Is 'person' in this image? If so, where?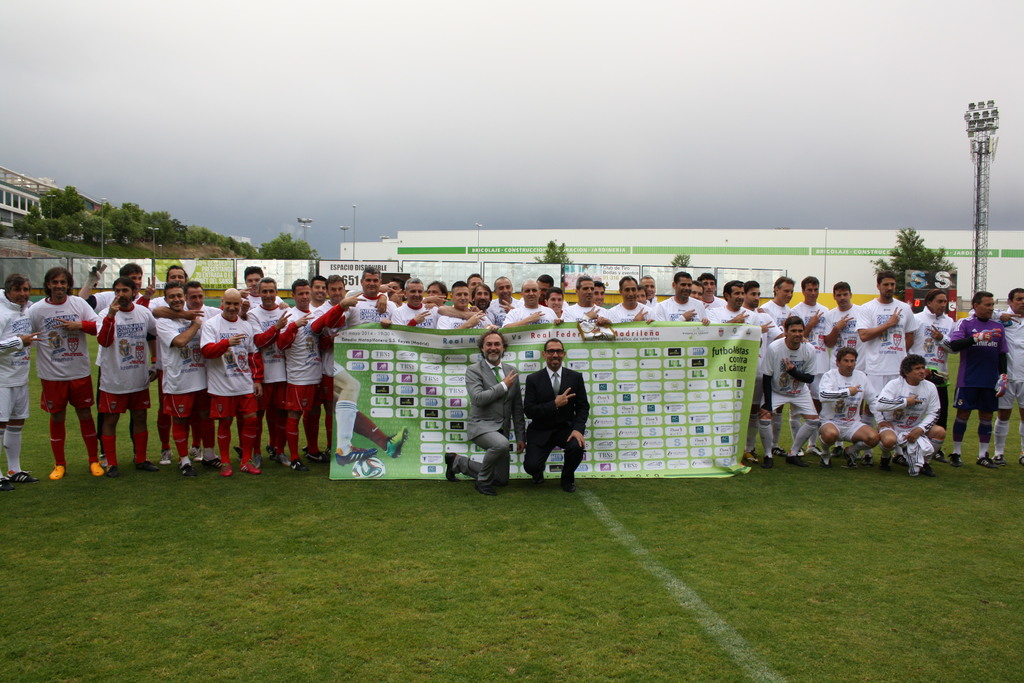
Yes, at {"left": 197, "top": 287, "right": 266, "bottom": 476}.
